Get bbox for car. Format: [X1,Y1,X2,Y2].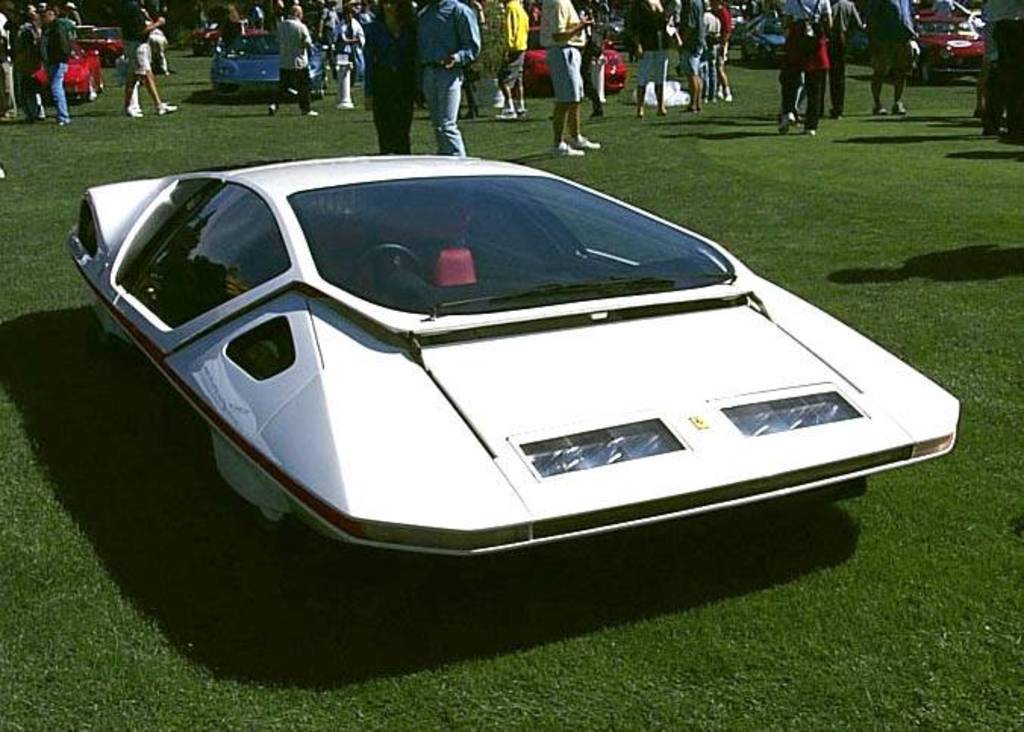
[741,17,783,67].
